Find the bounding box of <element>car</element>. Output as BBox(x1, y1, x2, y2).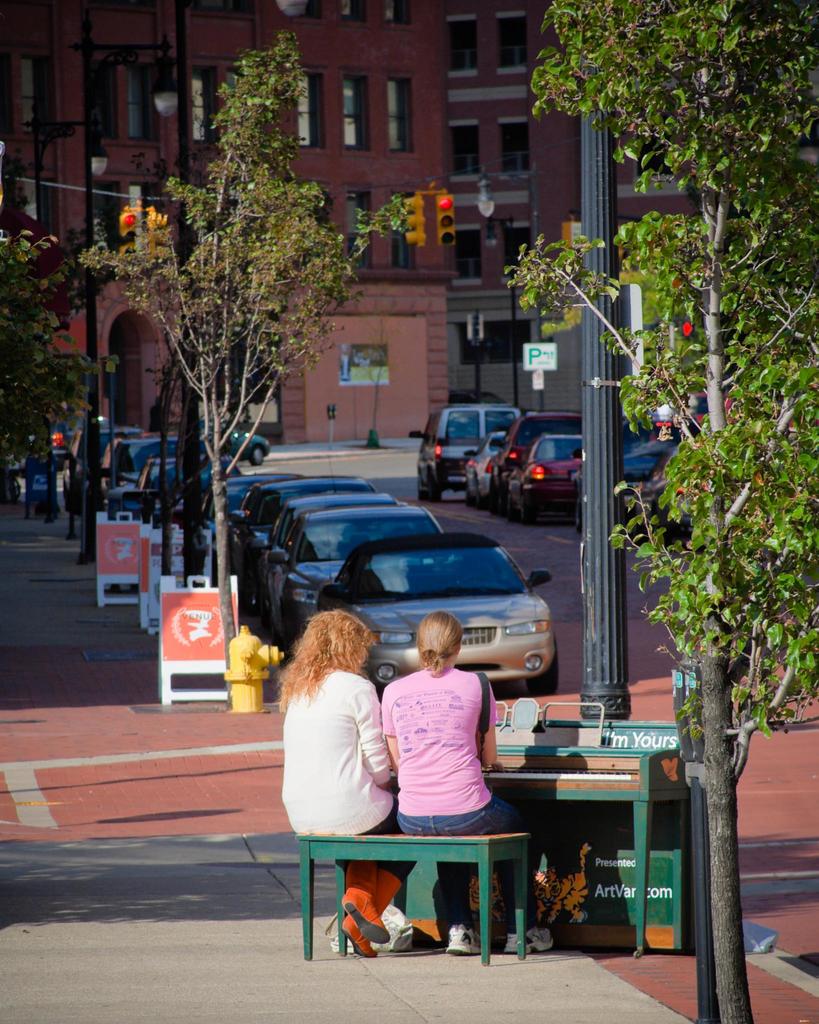
BBox(506, 438, 592, 524).
